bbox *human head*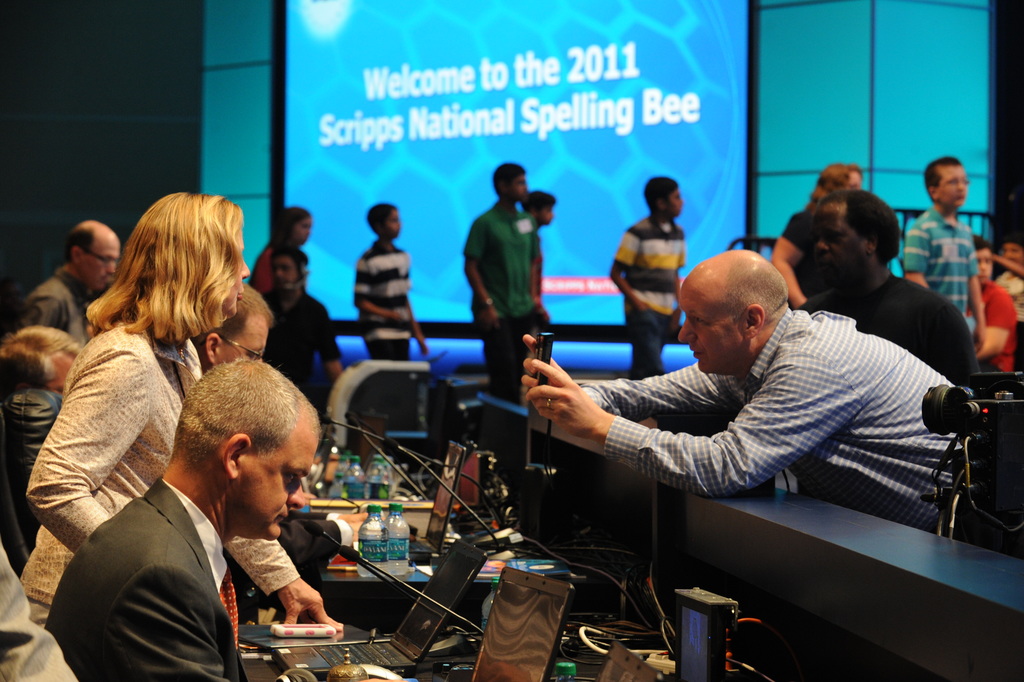
region(194, 283, 270, 373)
